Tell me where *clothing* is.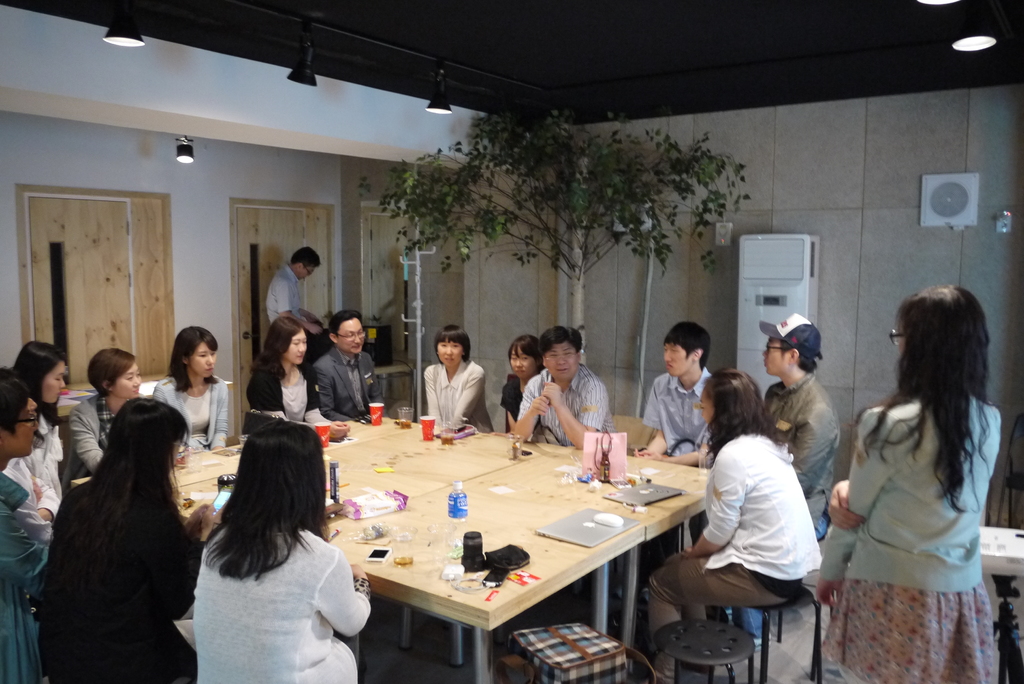
*clothing* is at box=[819, 392, 1008, 664].
